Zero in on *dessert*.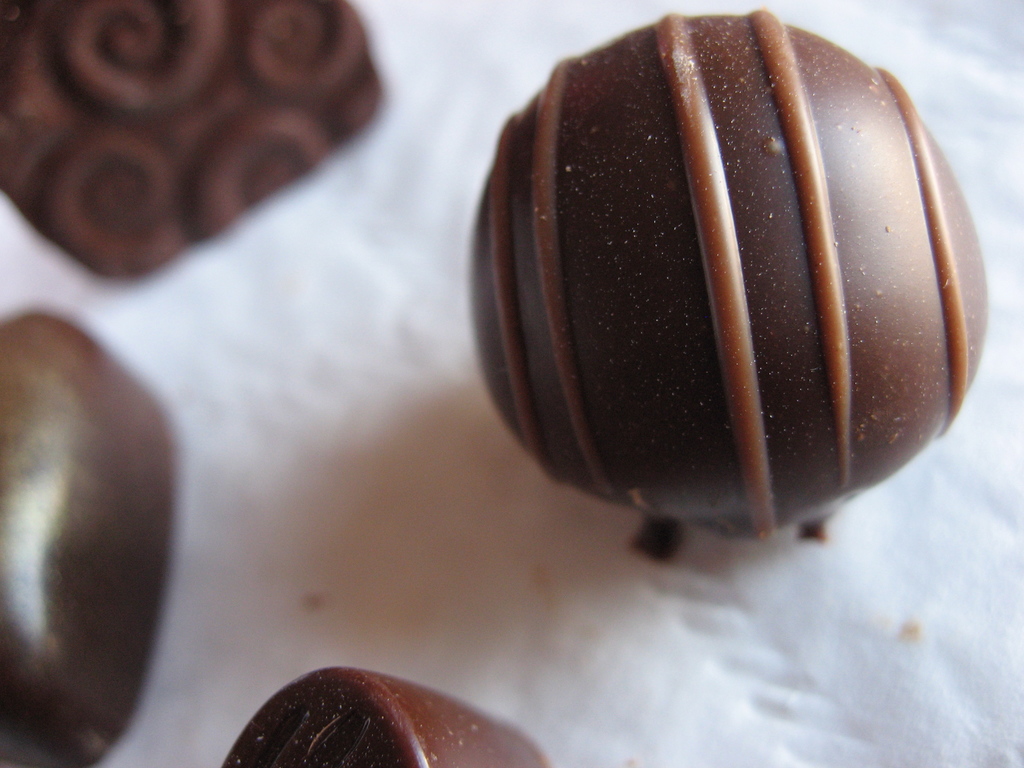
Zeroed in: (left=221, top=669, right=552, bottom=767).
